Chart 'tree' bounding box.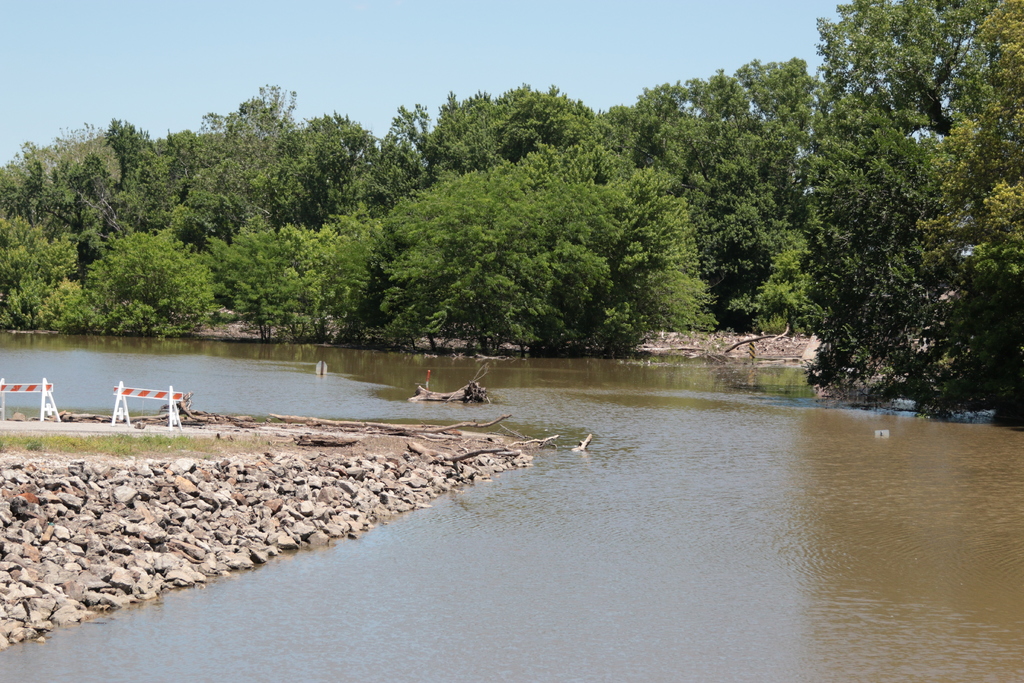
Charted: box(384, 100, 431, 183).
